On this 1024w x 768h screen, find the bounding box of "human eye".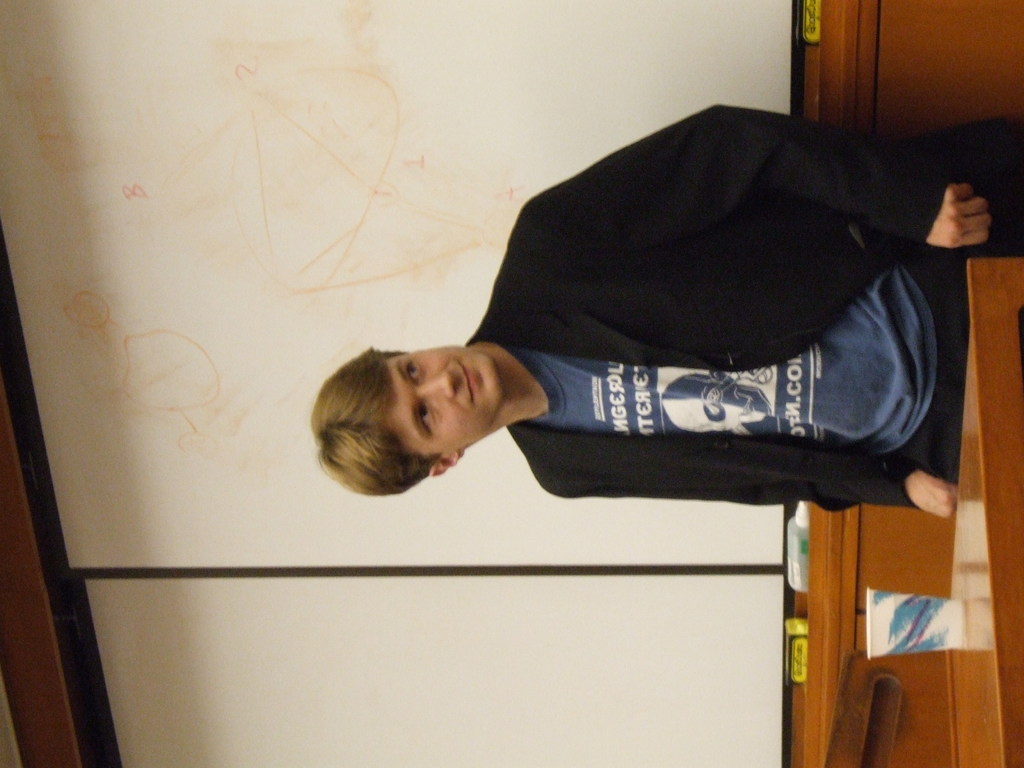
Bounding box: [x1=415, y1=397, x2=436, y2=438].
